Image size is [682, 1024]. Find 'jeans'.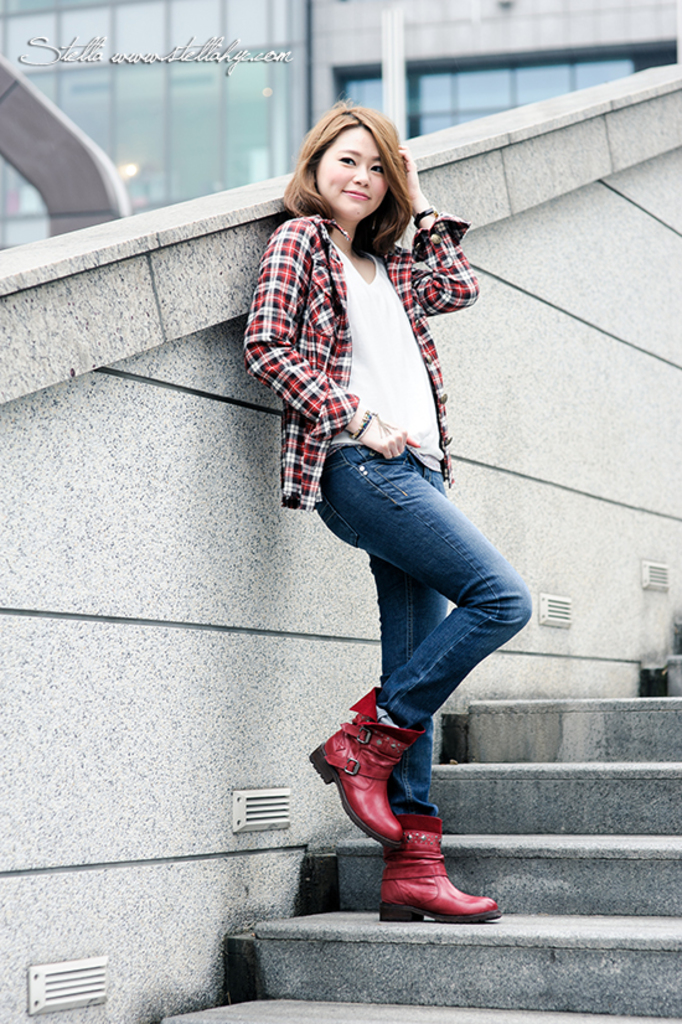
bbox=[295, 433, 533, 863].
